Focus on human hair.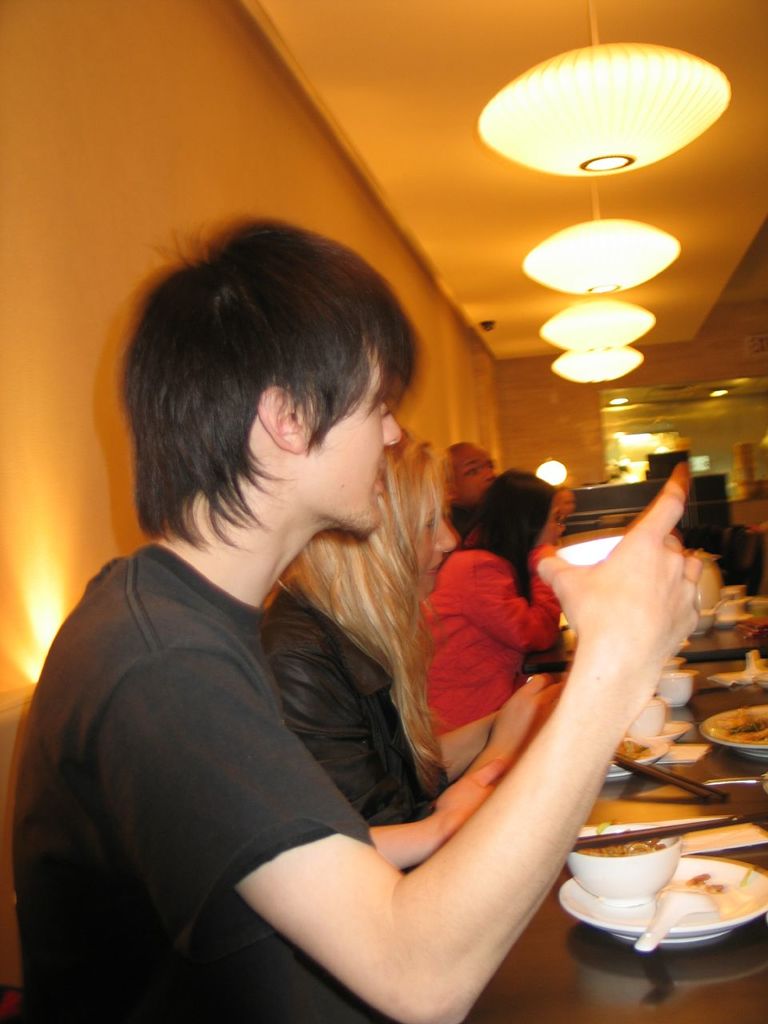
Focused at l=550, t=486, r=577, b=502.
